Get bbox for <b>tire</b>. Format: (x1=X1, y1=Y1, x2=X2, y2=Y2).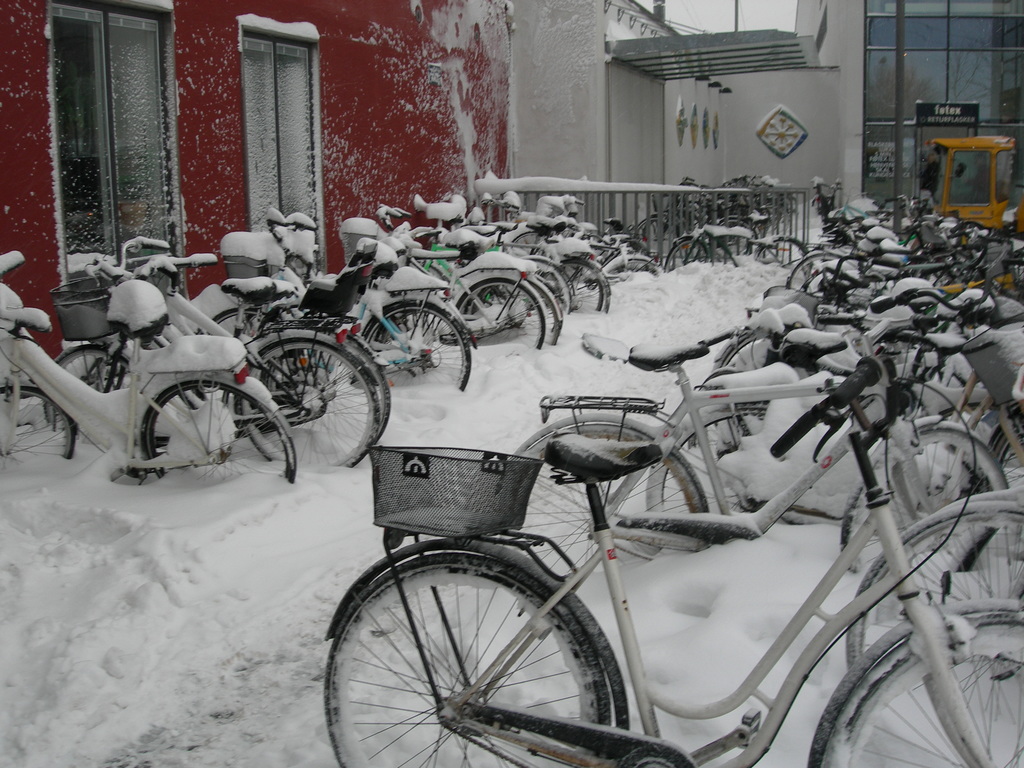
(x1=843, y1=421, x2=1009, y2=569).
